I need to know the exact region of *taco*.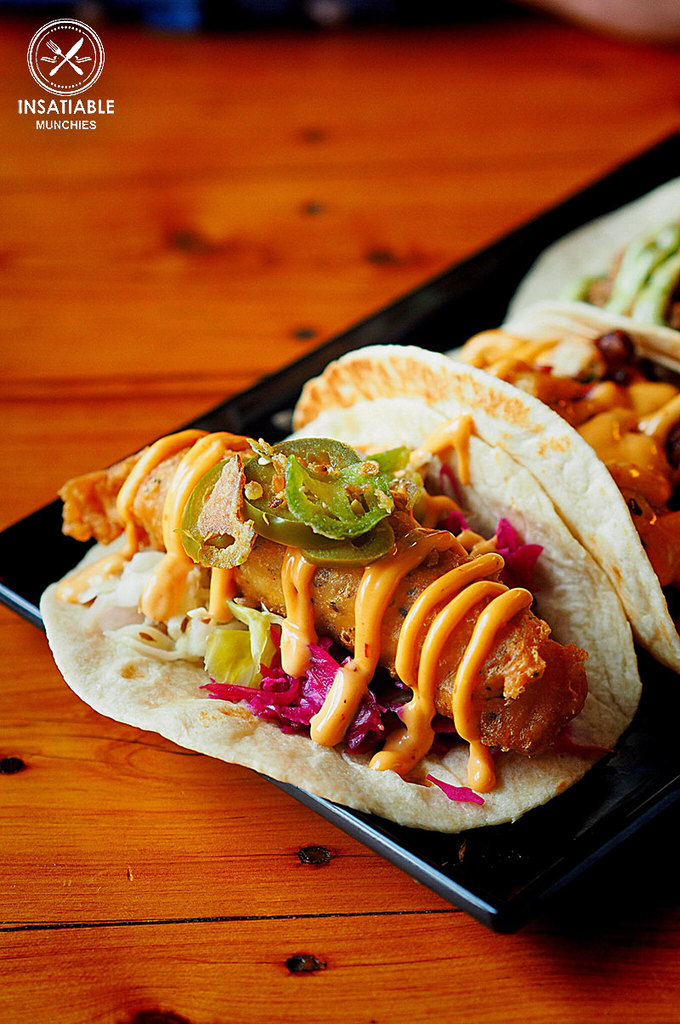
Region: bbox(494, 190, 679, 349).
